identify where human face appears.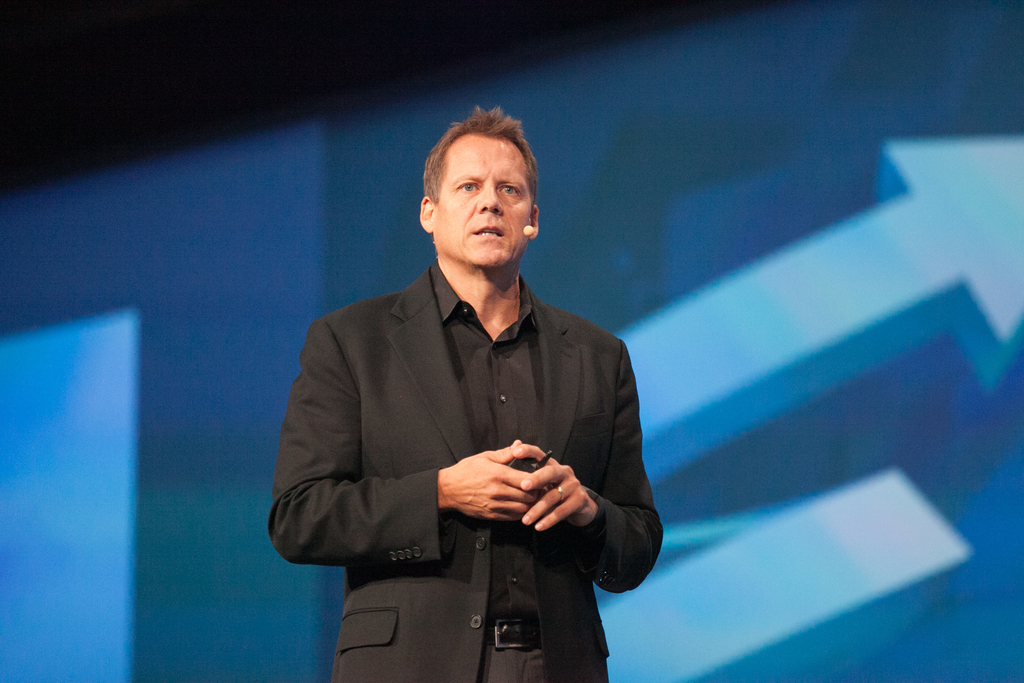
Appears at bbox=(431, 132, 532, 270).
